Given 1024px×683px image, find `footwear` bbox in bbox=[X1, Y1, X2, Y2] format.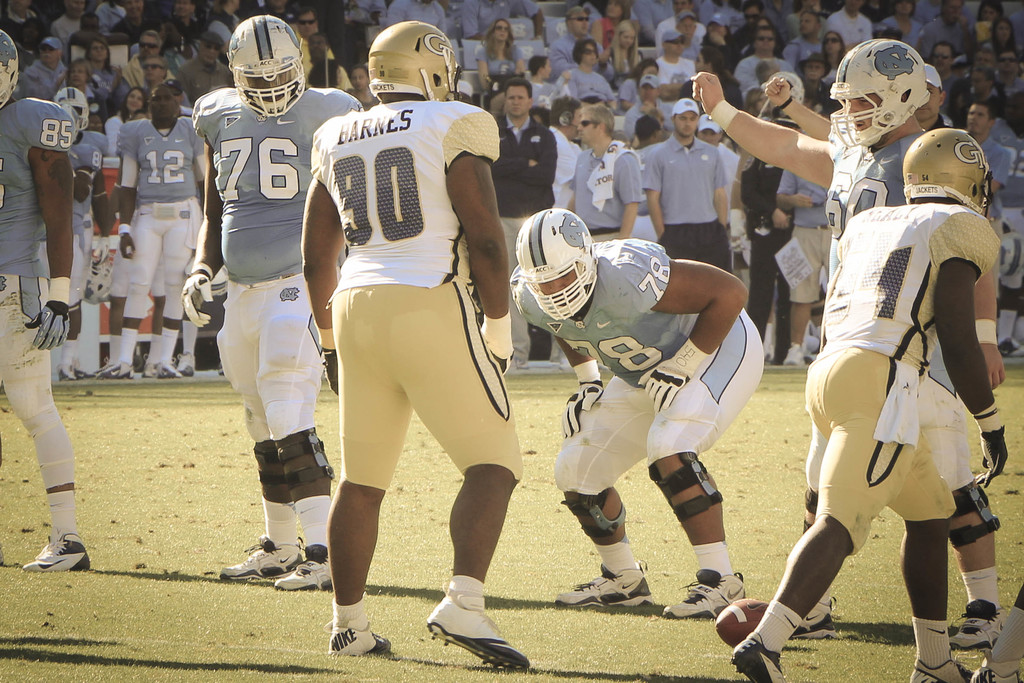
bbox=[100, 363, 133, 378].
